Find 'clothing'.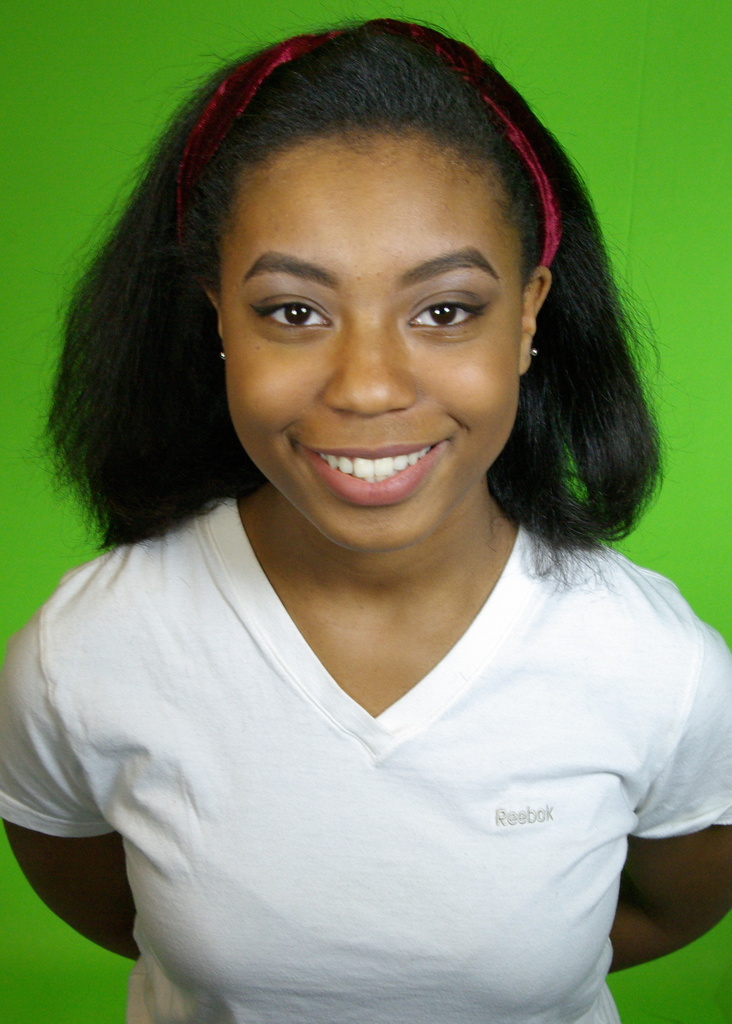
BBox(0, 492, 731, 1023).
